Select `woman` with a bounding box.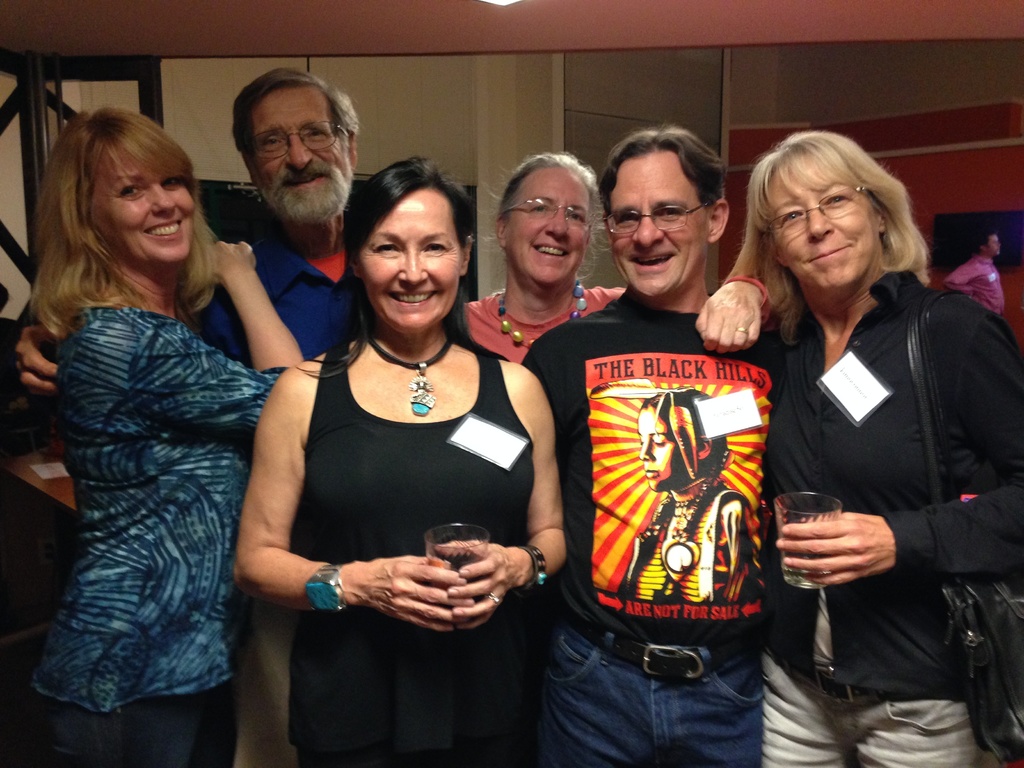
locate(618, 388, 750, 604).
